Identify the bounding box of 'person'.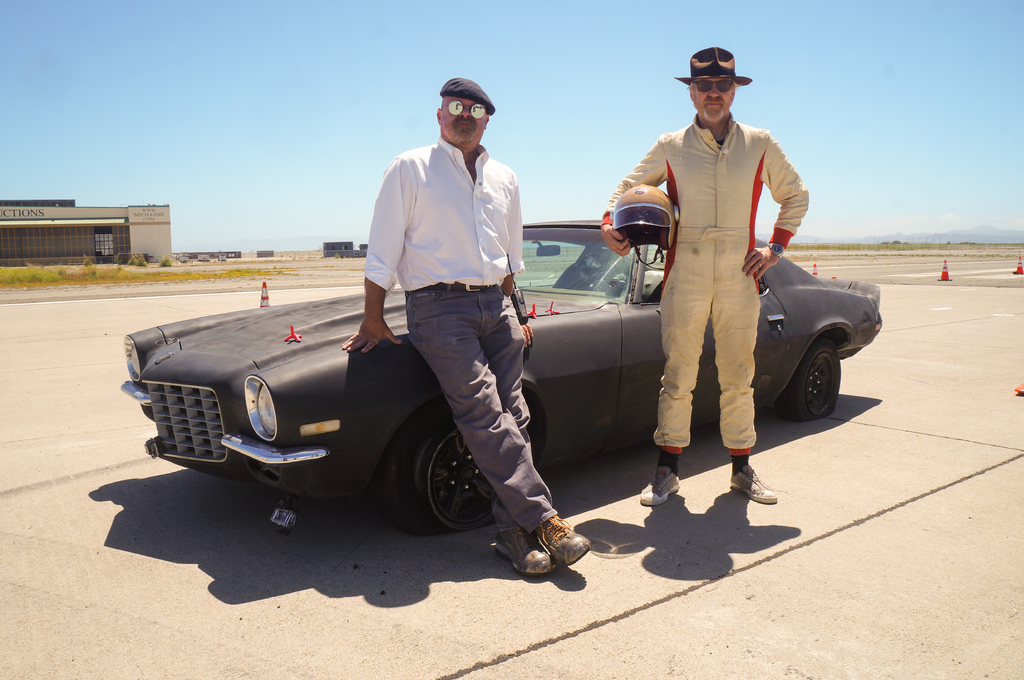
(x1=339, y1=75, x2=593, y2=581).
